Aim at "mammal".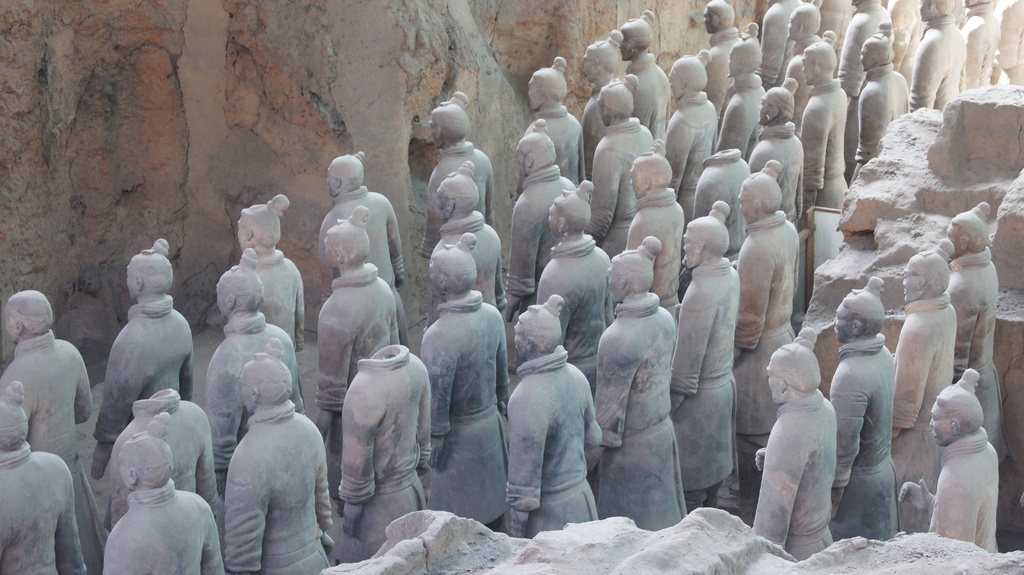
Aimed at 617, 6, 672, 140.
